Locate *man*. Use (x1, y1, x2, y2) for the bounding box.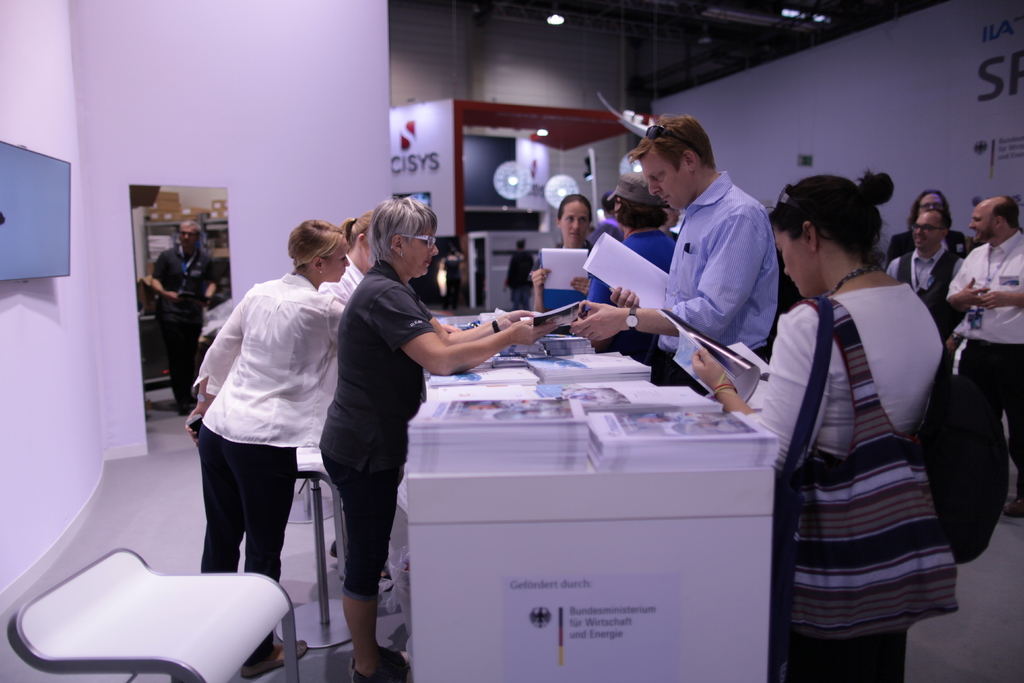
(948, 190, 1023, 516).
